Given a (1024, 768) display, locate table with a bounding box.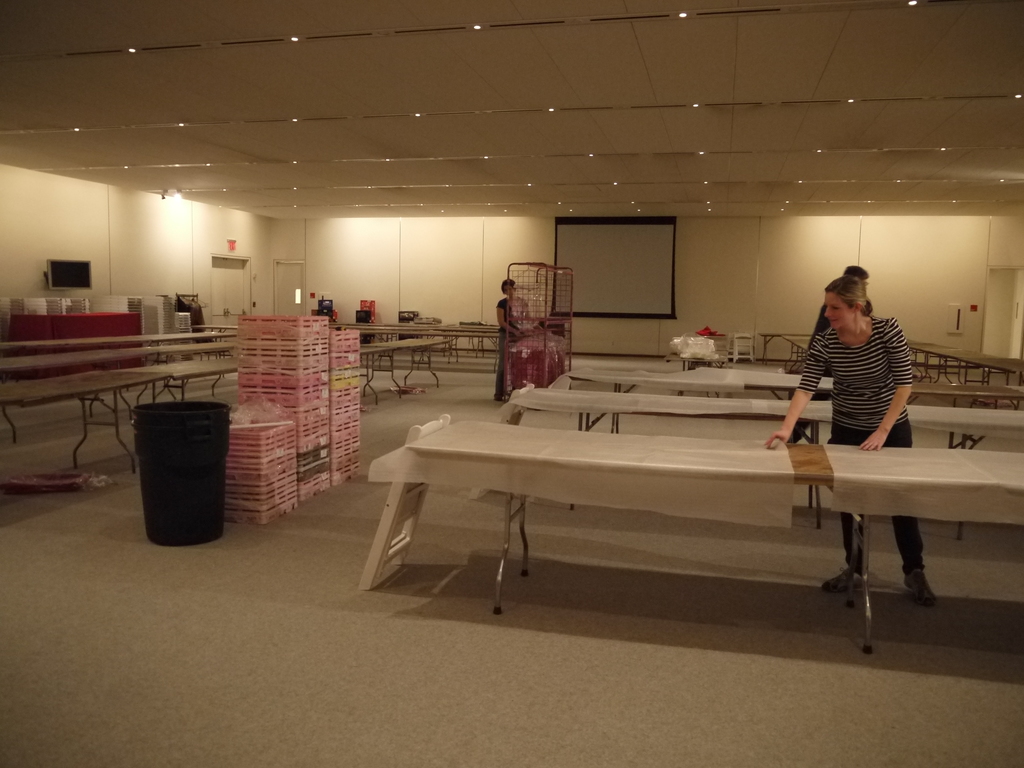
Located: (x1=783, y1=335, x2=812, y2=368).
